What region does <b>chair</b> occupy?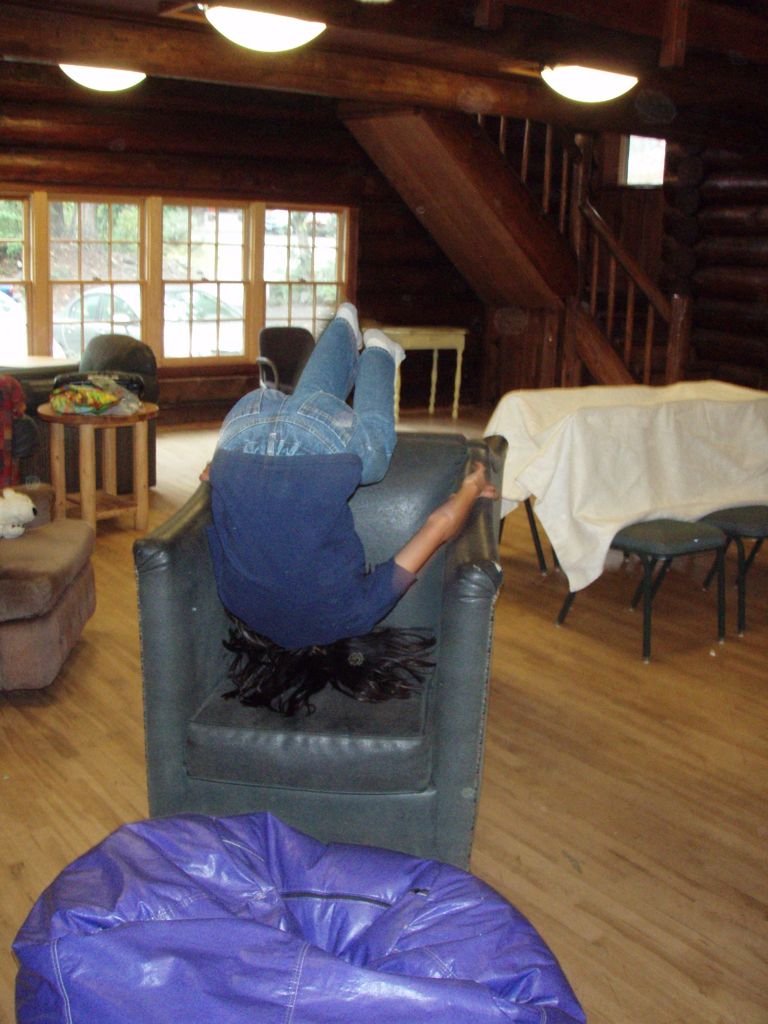
{"left": 0, "top": 330, "right": 163, "bottom": 497}.
